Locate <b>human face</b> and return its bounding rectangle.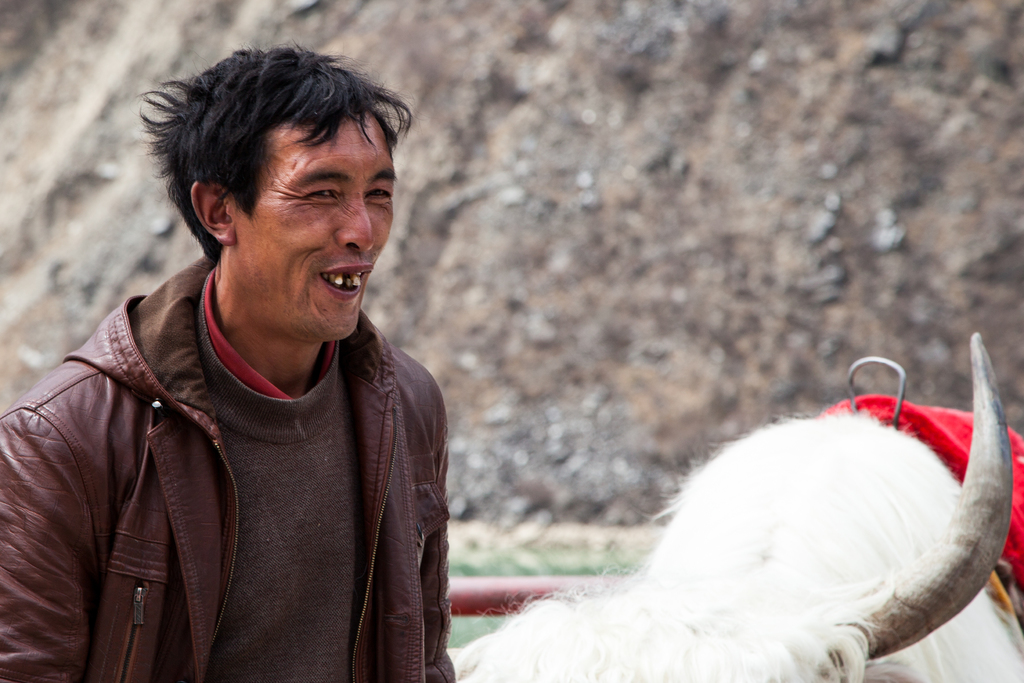
233, 115, 394, 340.
